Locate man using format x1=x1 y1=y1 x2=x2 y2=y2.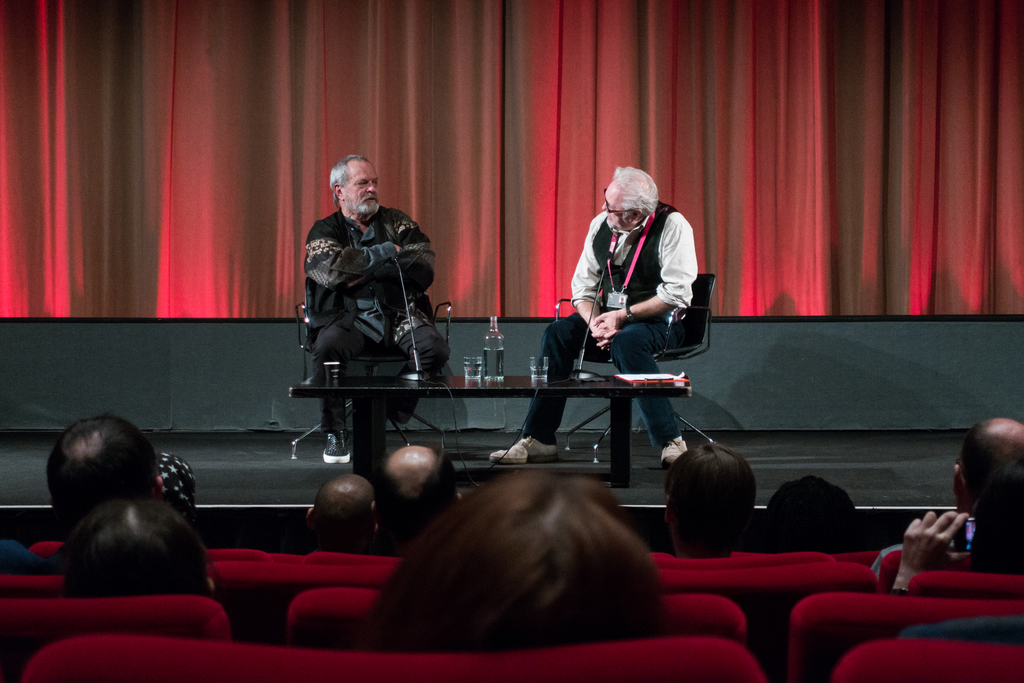
x1=39 y1=409 x2=164 y2=553.
